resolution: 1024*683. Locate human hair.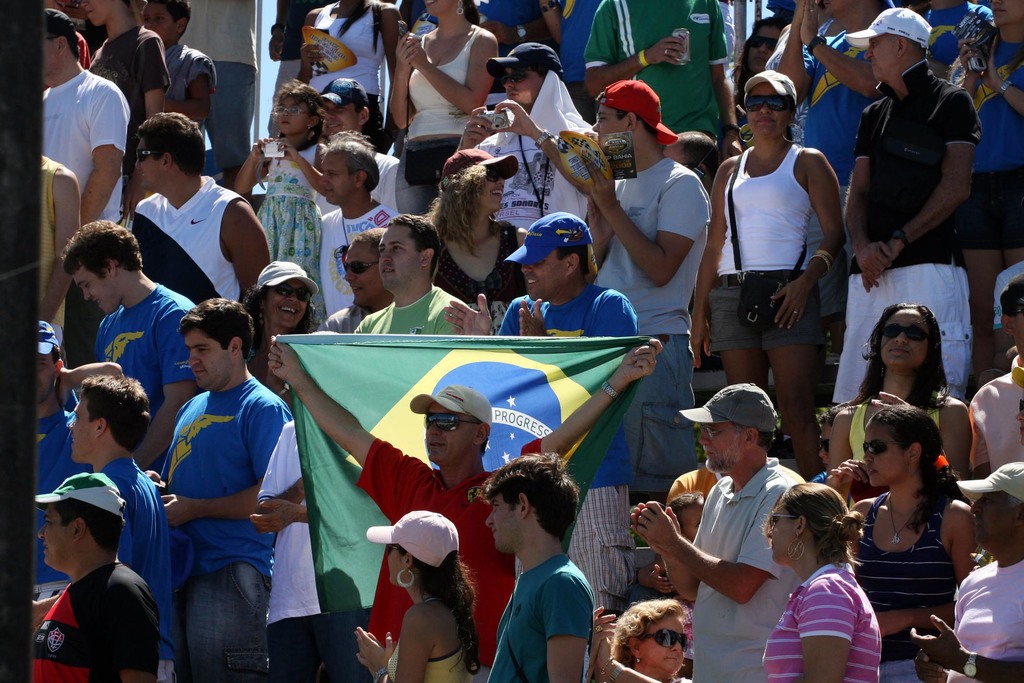
[347,224,381,257].
